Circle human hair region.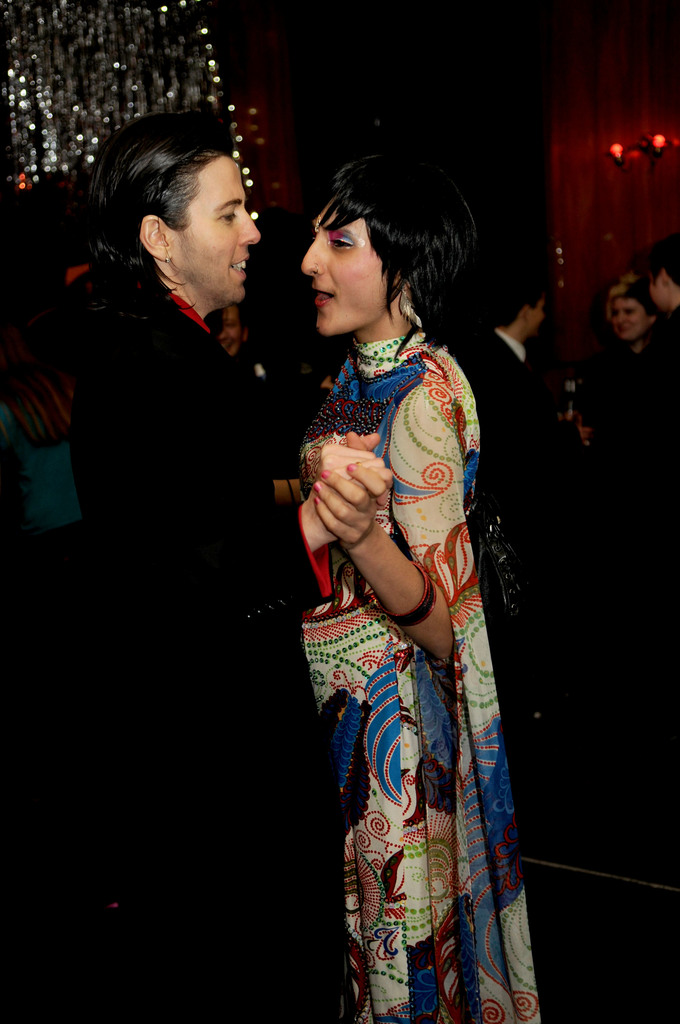
Region: bbox(480, 259, 553, 328).
